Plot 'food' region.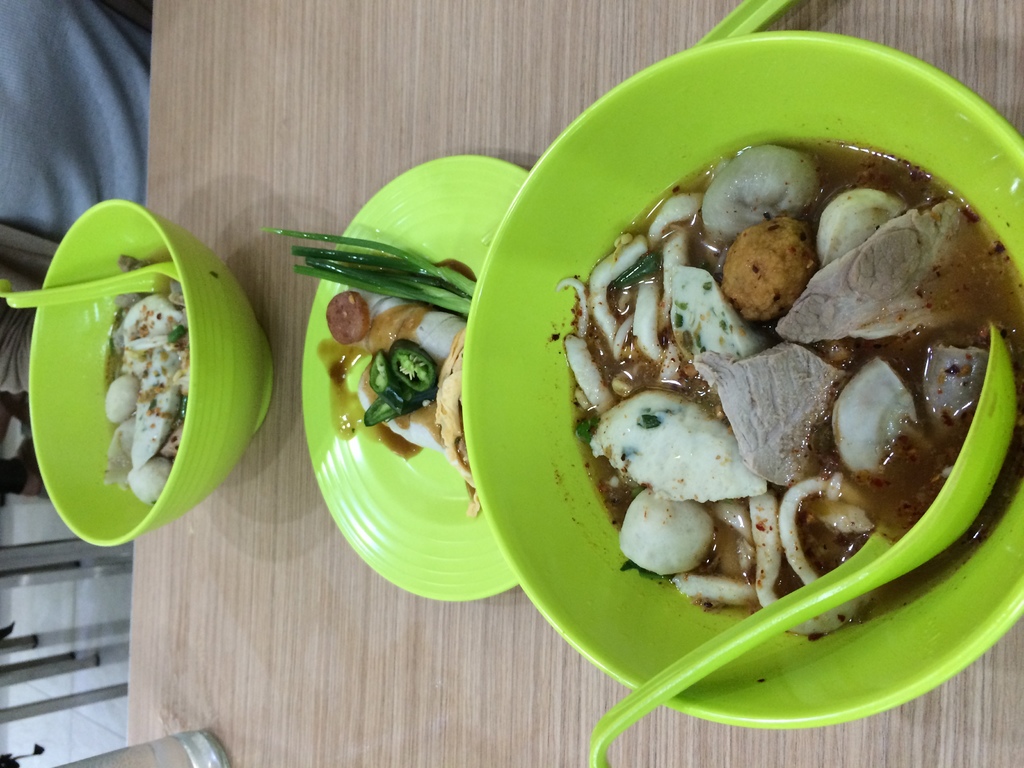
Plotted at 97, 254, 188, 506.
